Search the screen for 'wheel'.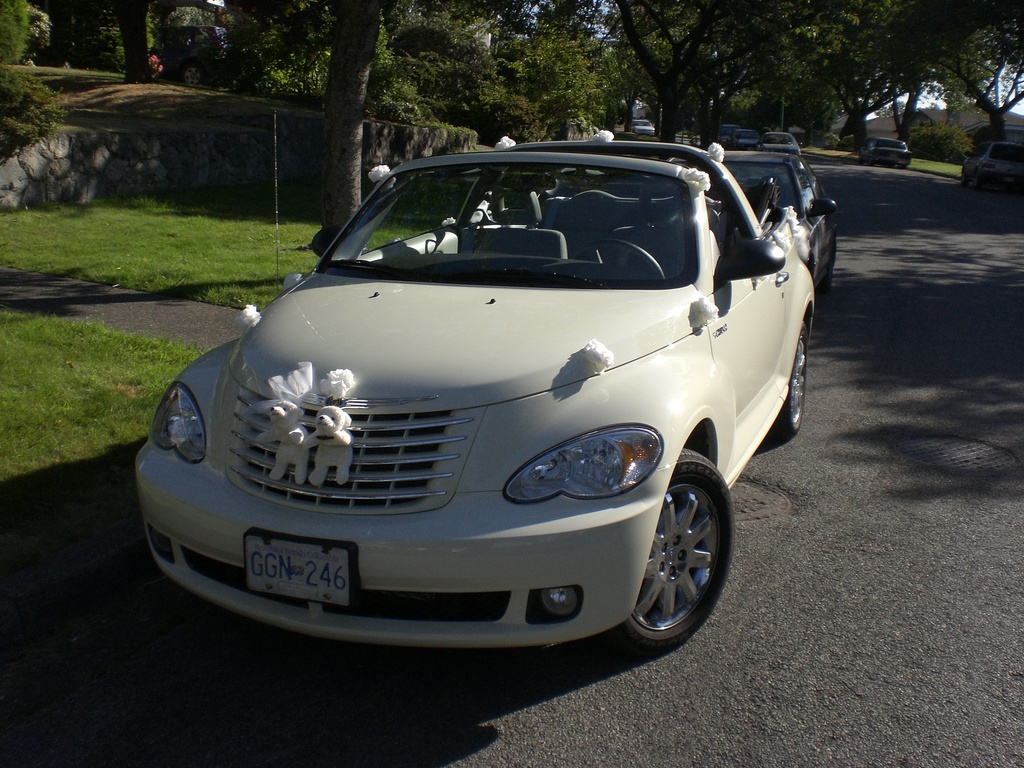
Found at locate(778, 316, 805, 439).
